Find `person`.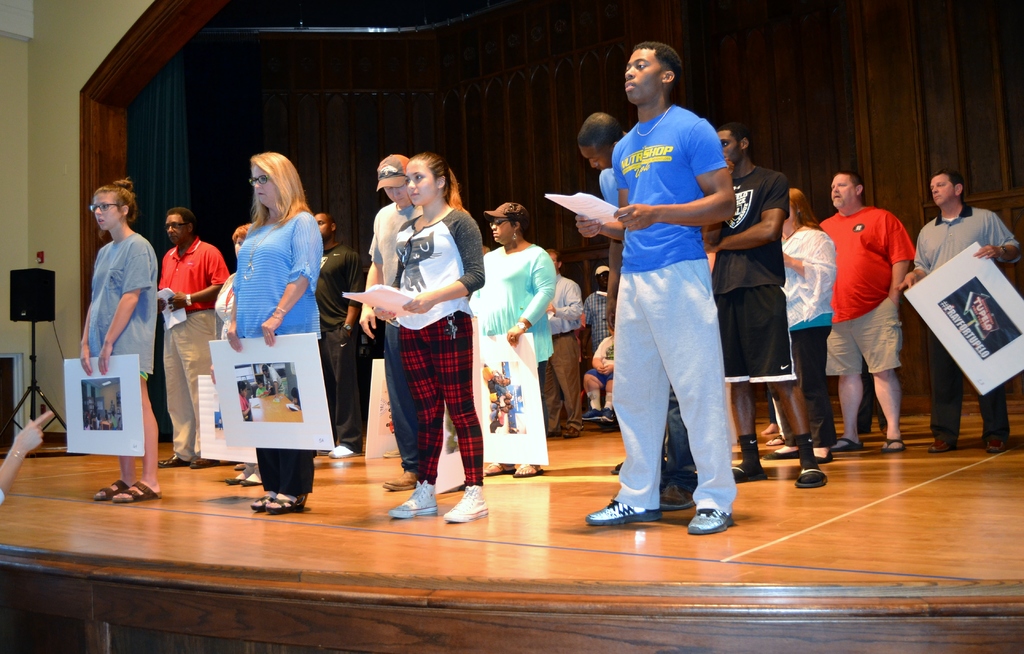
box(812, 165, 911, 459).
